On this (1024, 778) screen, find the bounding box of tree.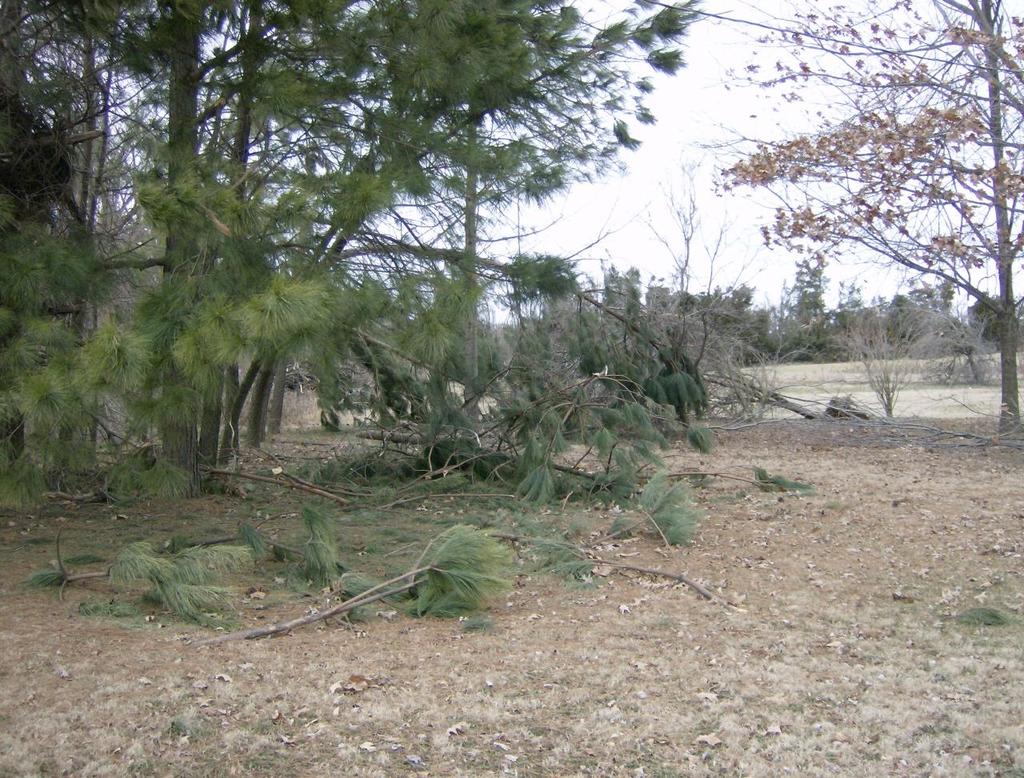
Bounding box: box=[704, 36, 996, 429].
